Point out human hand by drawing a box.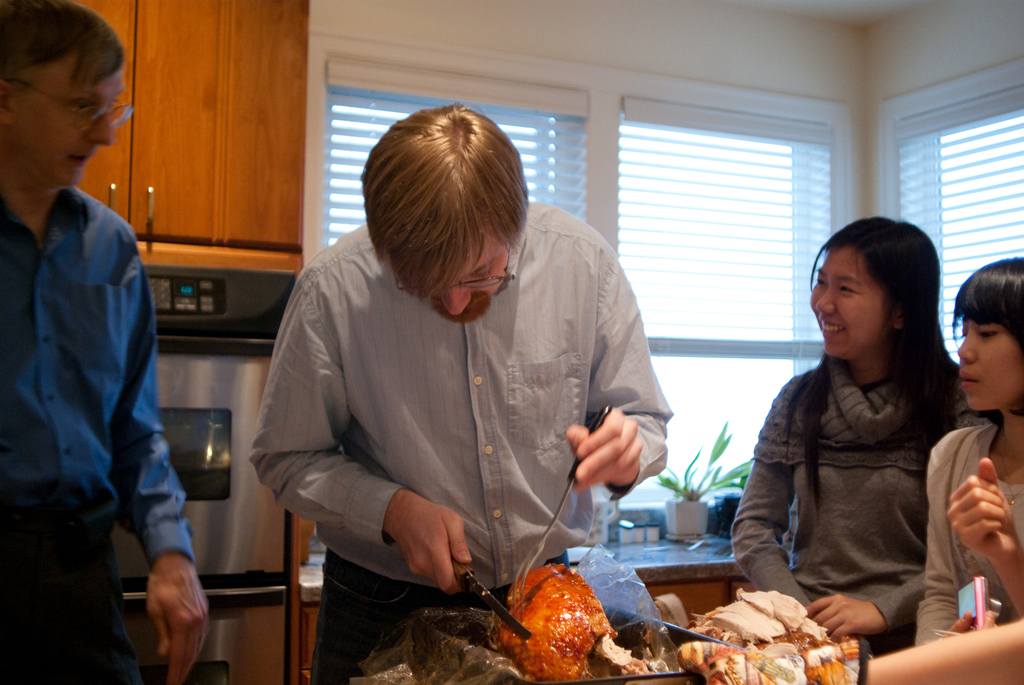
(142, 559, 214, 684).
